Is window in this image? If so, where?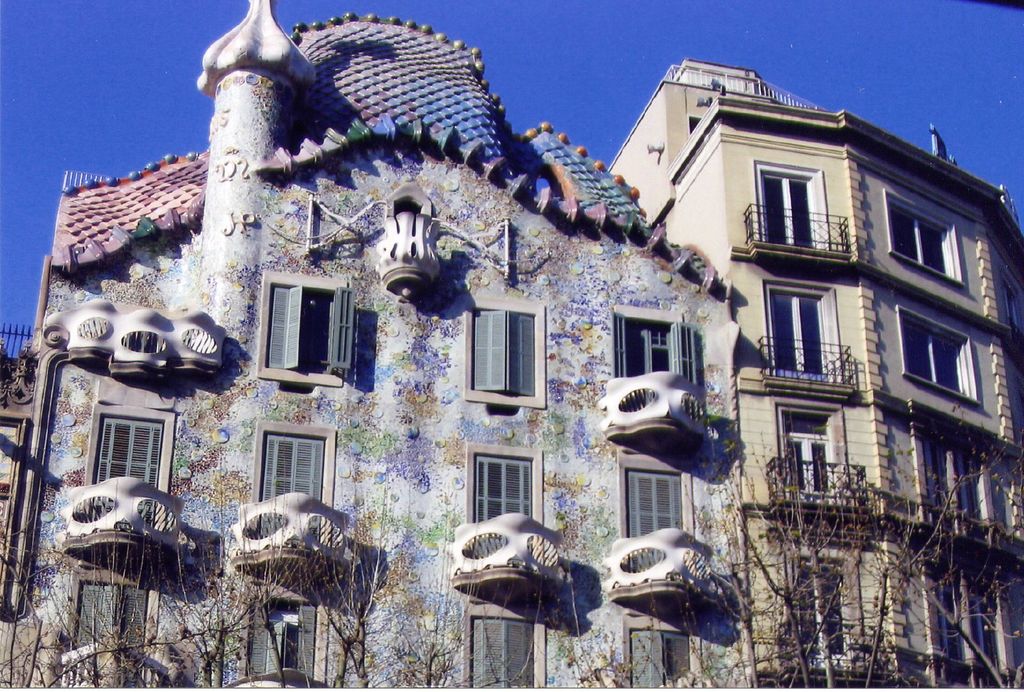
Yes, at box(254, 266, 346, 381).
